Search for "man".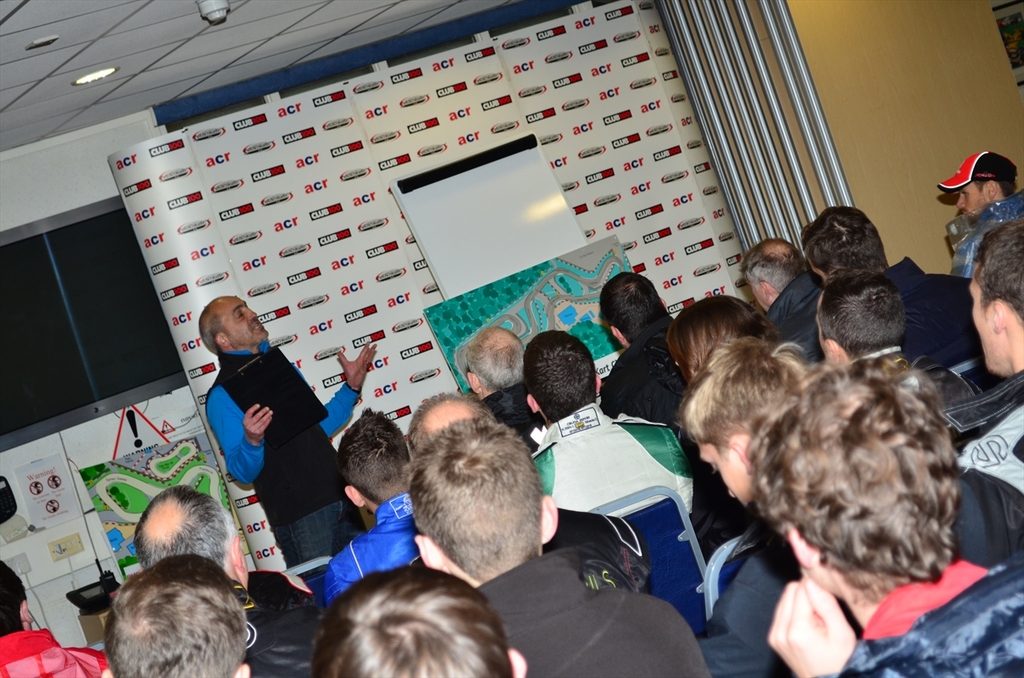
Found at left=947, top=218, right=1023, bottom=506.
